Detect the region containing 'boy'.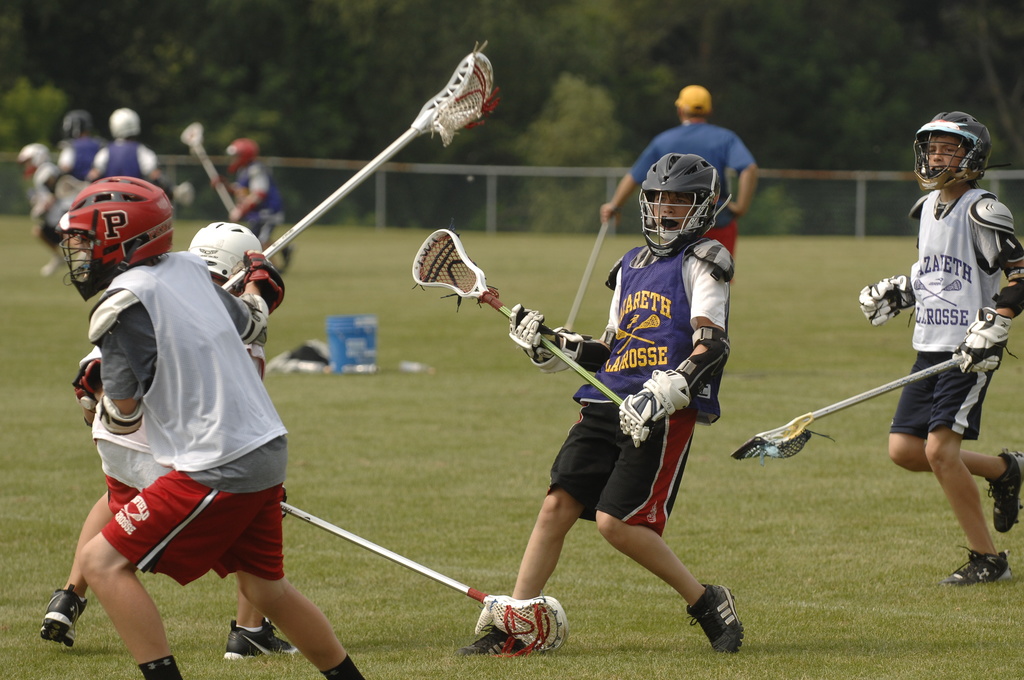
[left=435, top=149, right=735, bottom=652].
